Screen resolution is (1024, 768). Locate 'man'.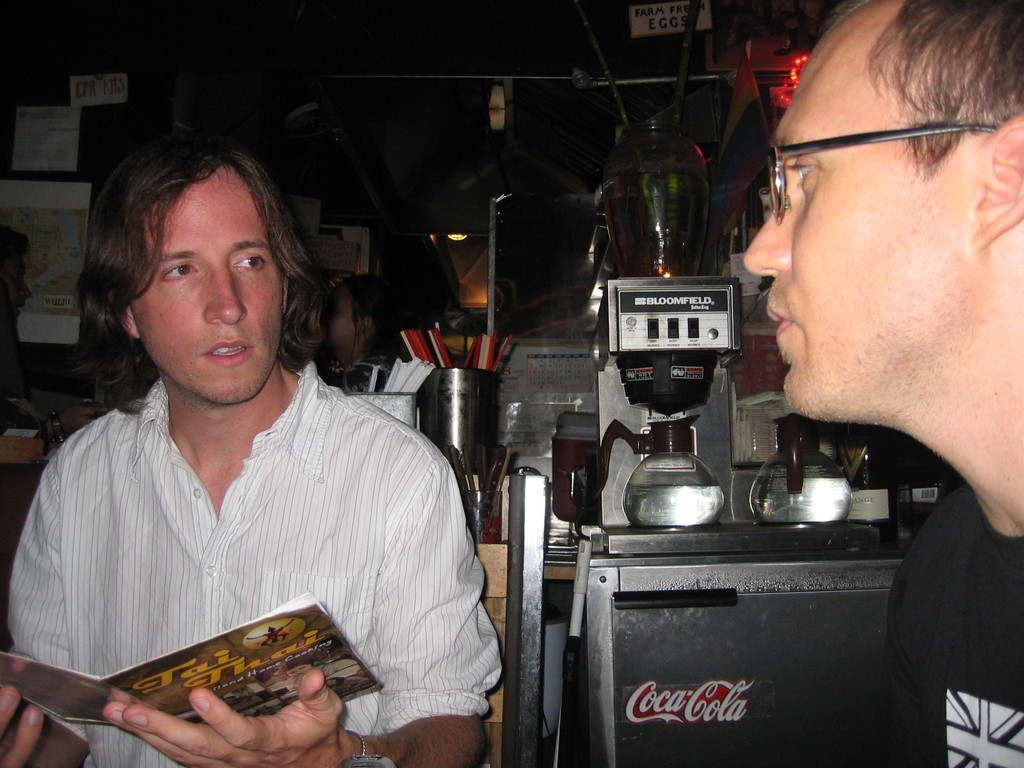
[x1=741, y1=0, x2=1023, y2=767].
